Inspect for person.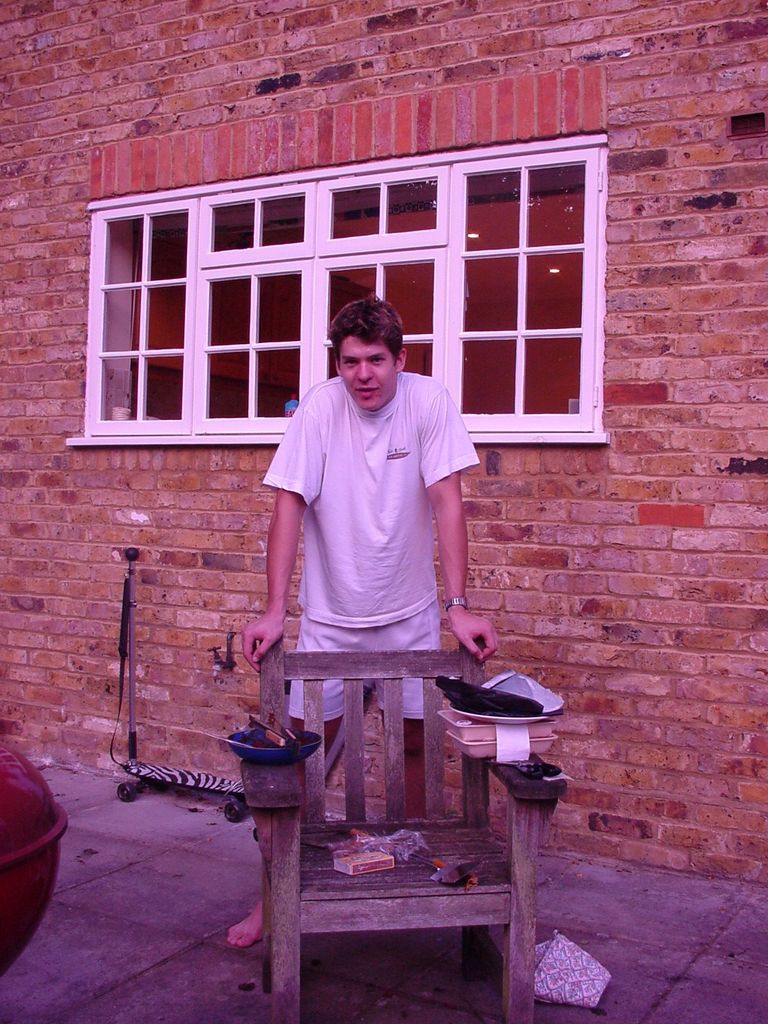
Inspection: left=244, top=259, right=499, bottom=849.
